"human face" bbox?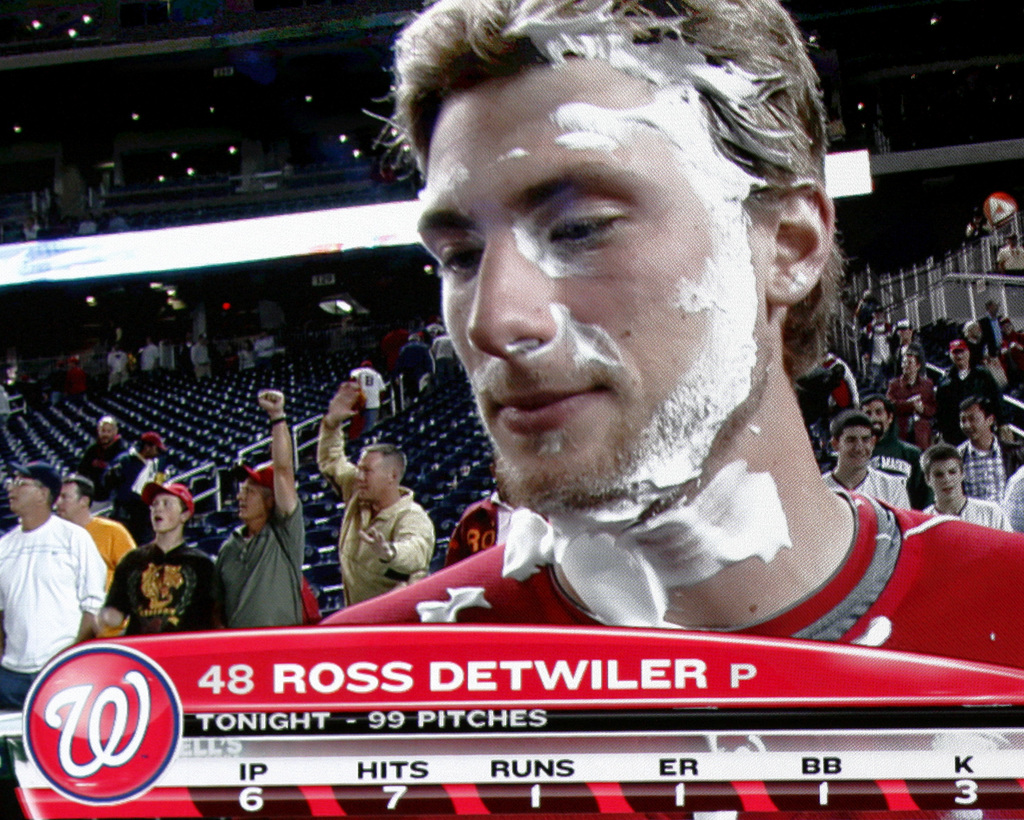
x1=417 y1=74 x2=744 y2=528
